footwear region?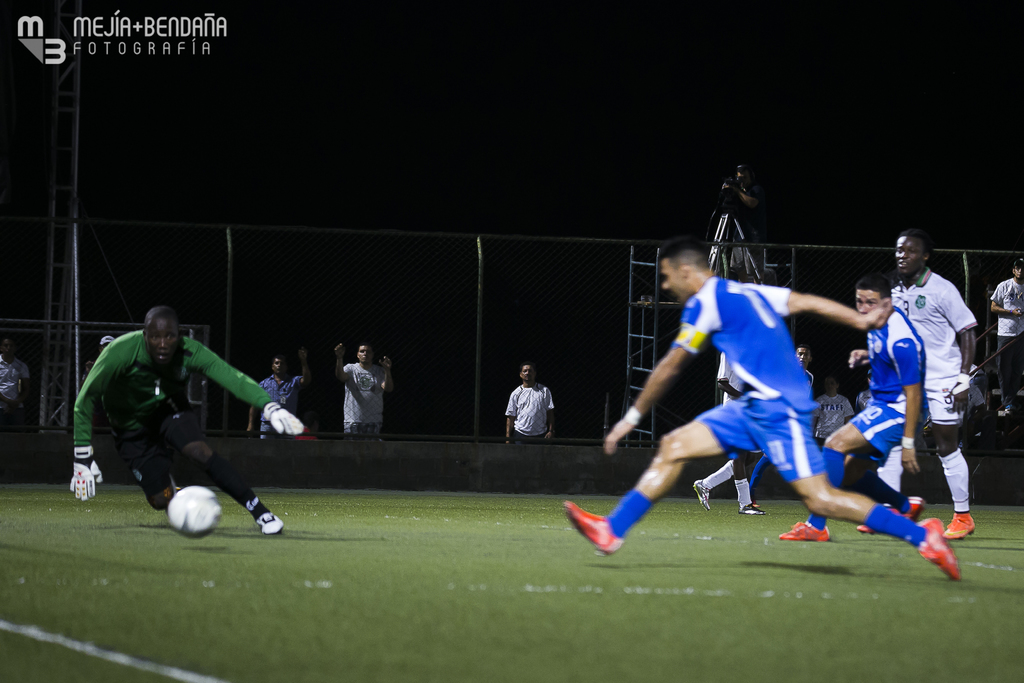
257 509 280 536
